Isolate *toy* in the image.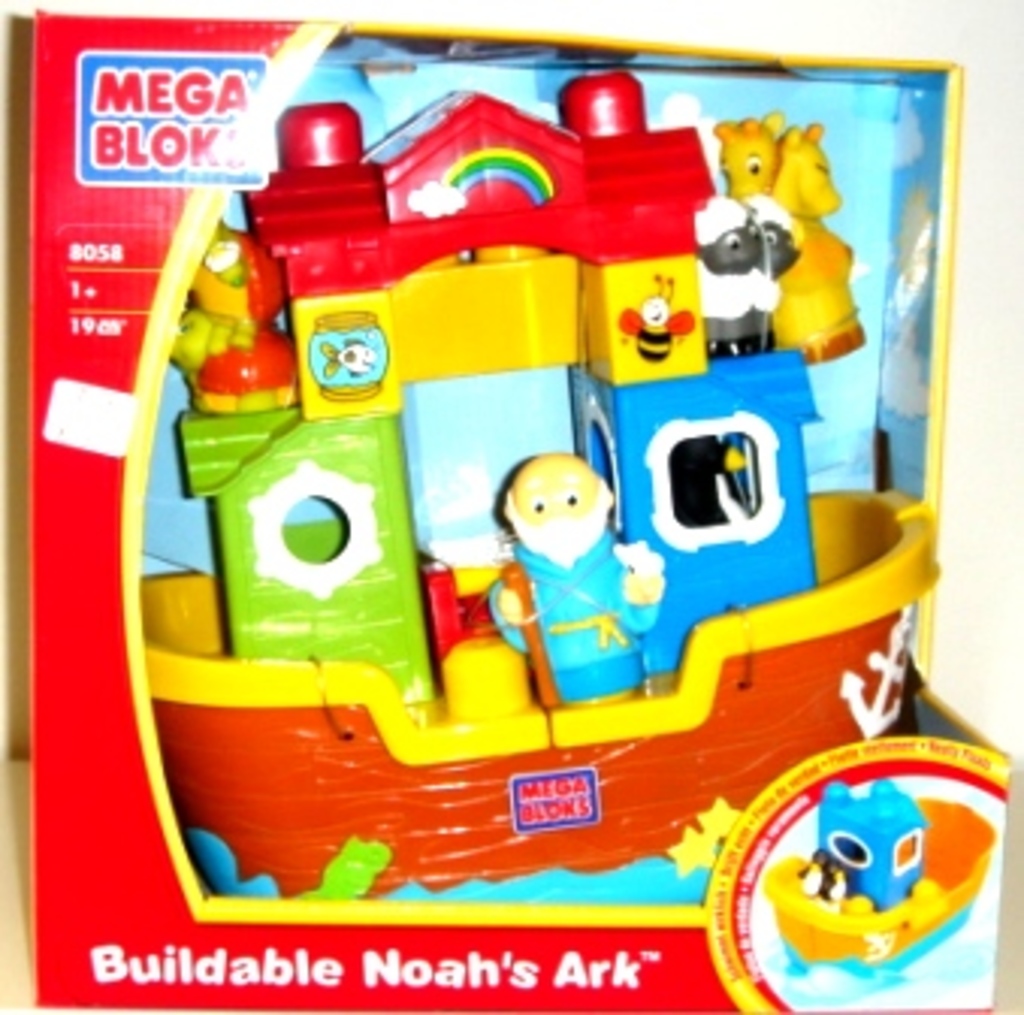
Isolated region: left=459, top=450, right=671, bottom=701.
